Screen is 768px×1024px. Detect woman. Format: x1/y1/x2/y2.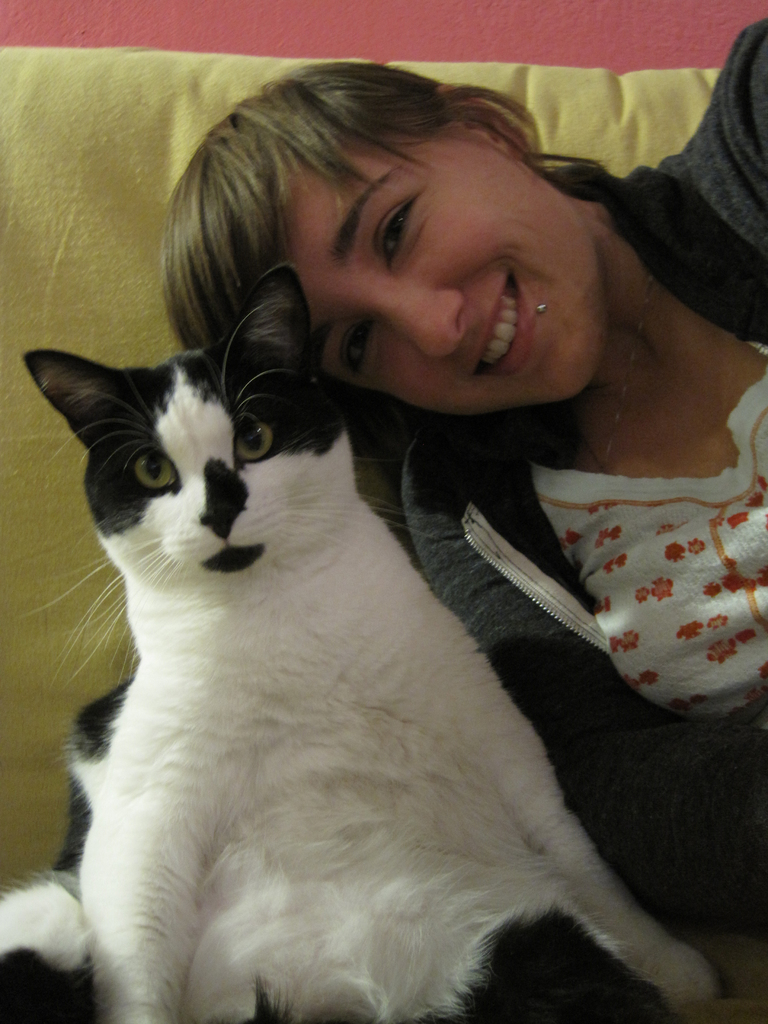
159/0/767/1023.
